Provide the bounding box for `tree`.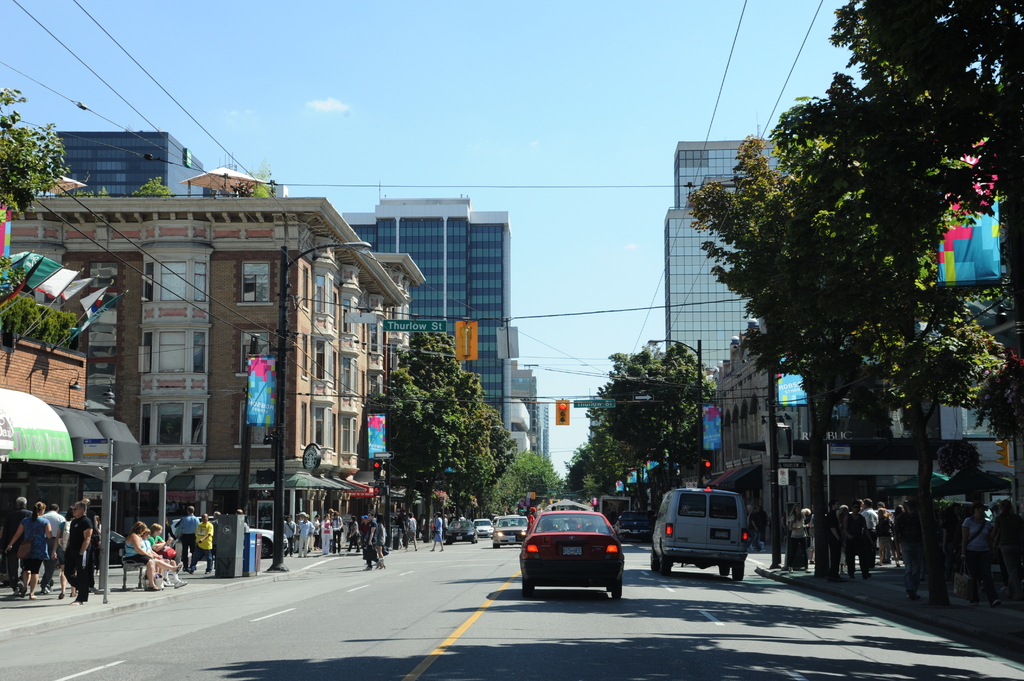
0/80/70/212.
